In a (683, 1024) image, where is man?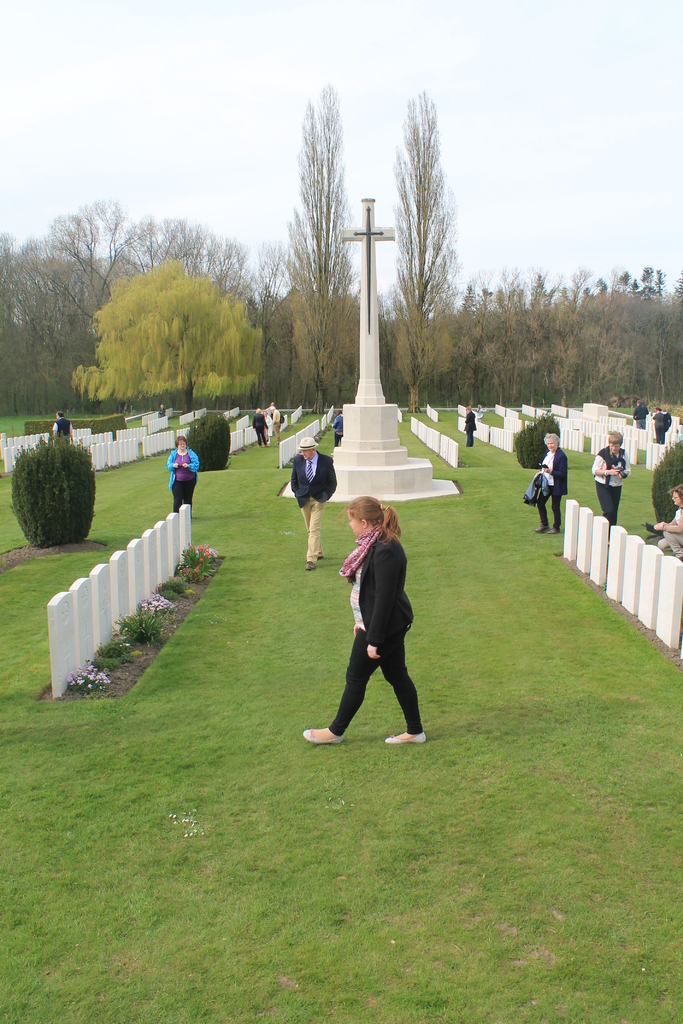
[465,409,473,449].
